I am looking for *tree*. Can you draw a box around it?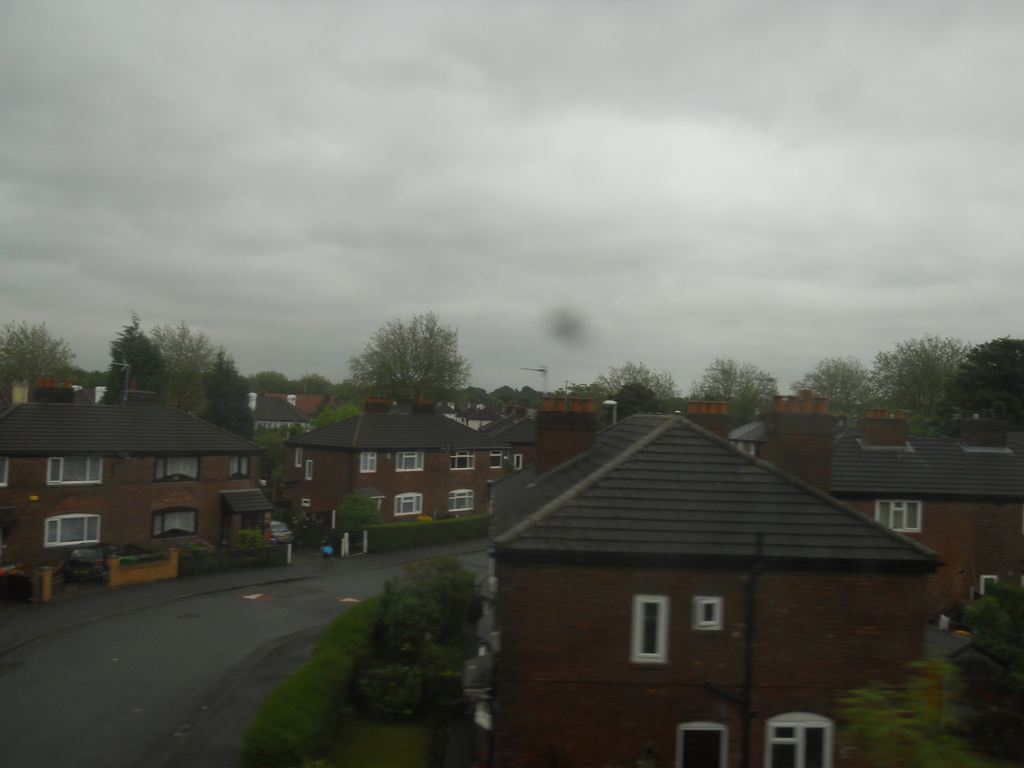
Sure, the bounding box is {"x1": 866, "y1": 333, "x2": 977, "y2": 425}.
